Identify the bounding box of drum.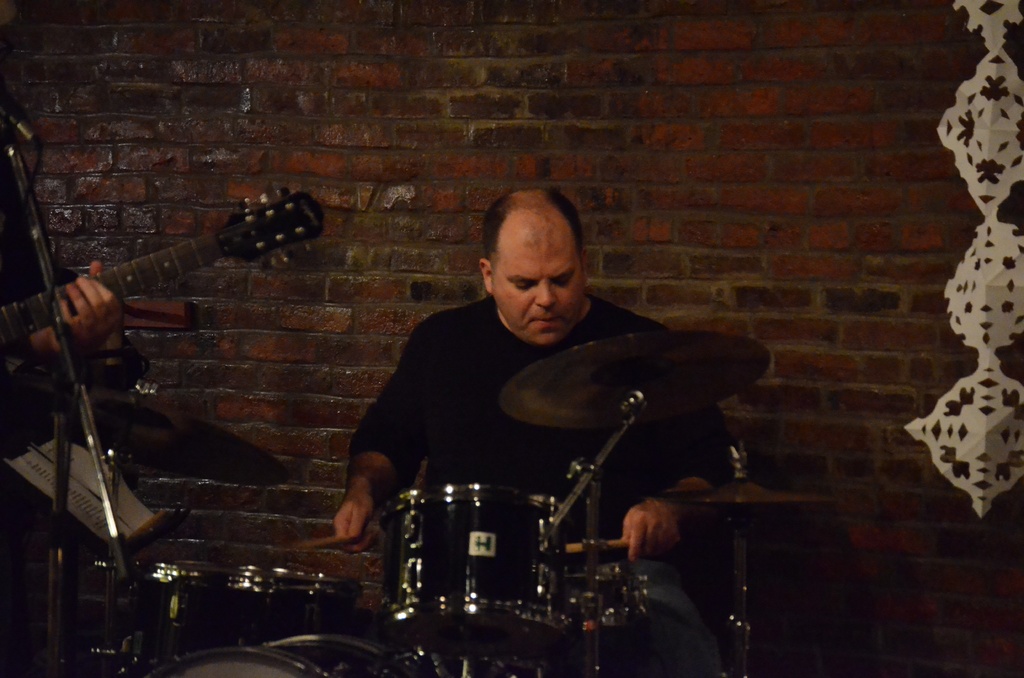
[left=147, top=561, right=365, bottom=667].
